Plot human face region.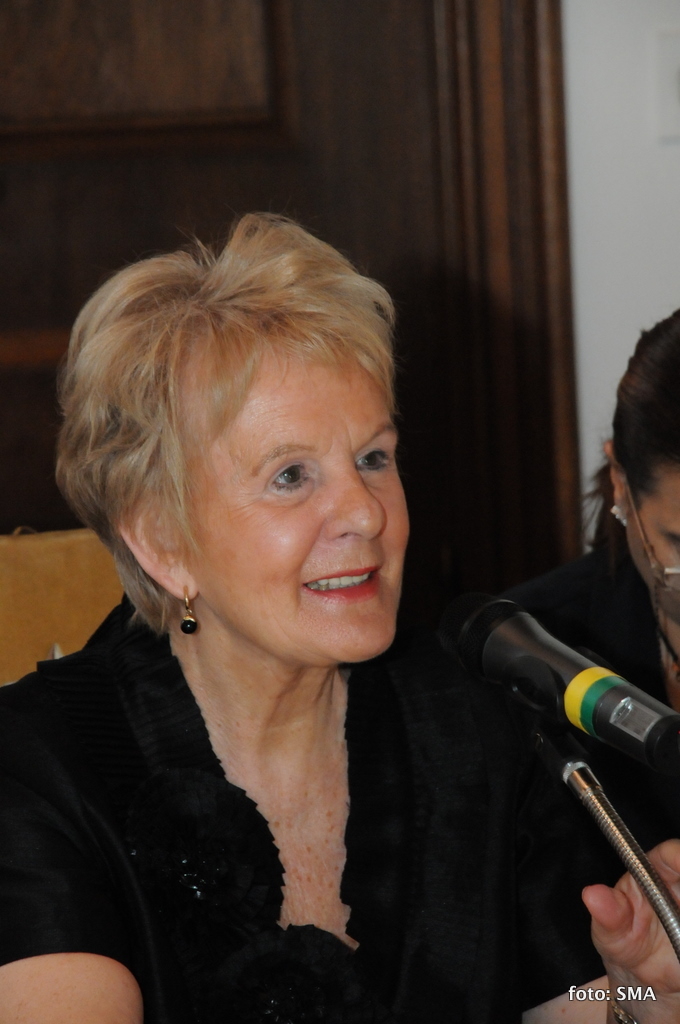
Plotted at select_region(189, 339, 410, 658).
